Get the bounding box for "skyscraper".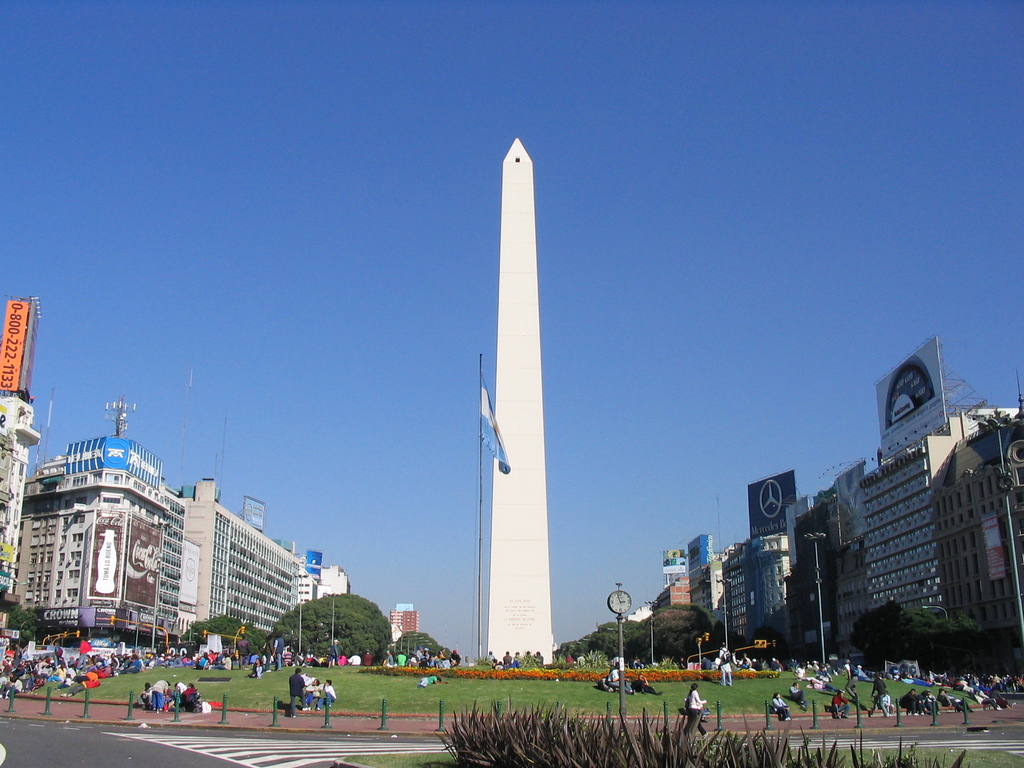
<bbox>9, 431, 185, 666</bbox>.
